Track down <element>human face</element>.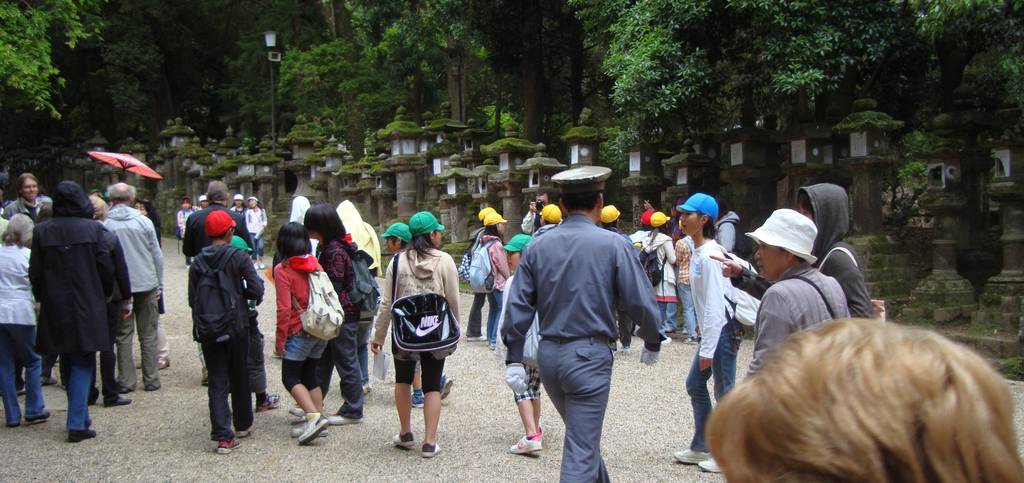
Tracked to 675:206:701:237.
